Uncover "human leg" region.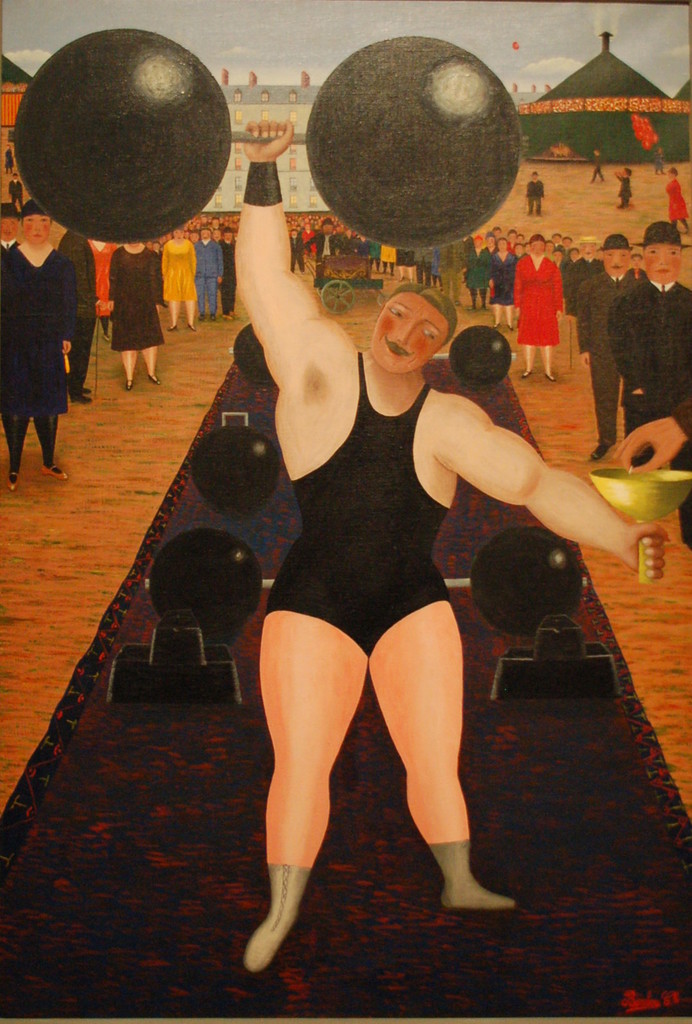
Uncovered: Rect(32, 412, 62, 473).
